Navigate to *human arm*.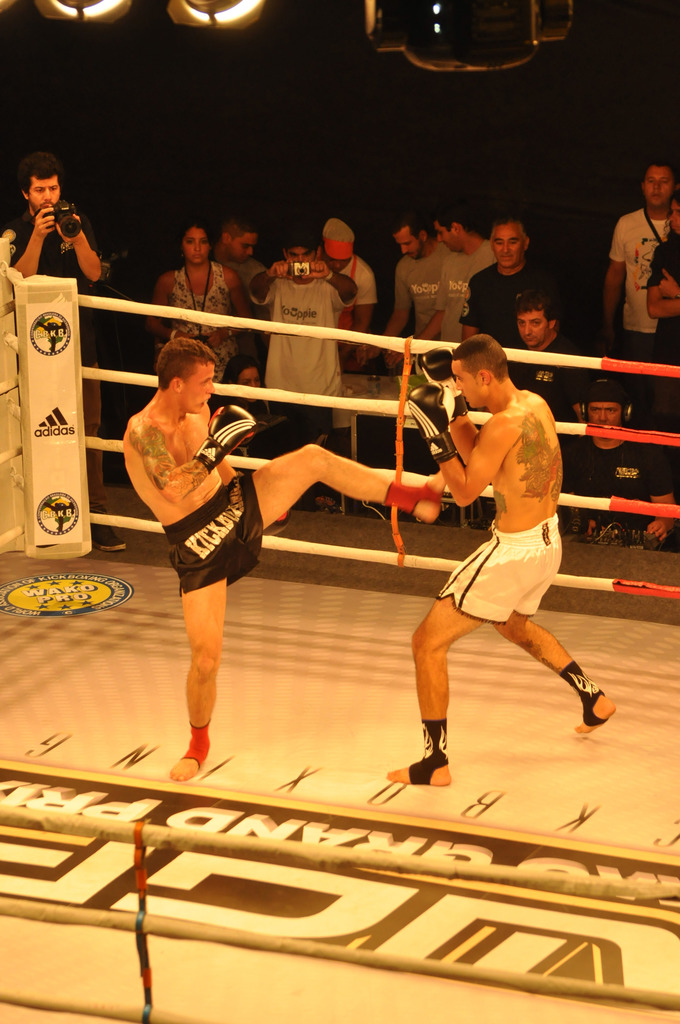
Navigation target: Rect(602, 216, 631, 330).
